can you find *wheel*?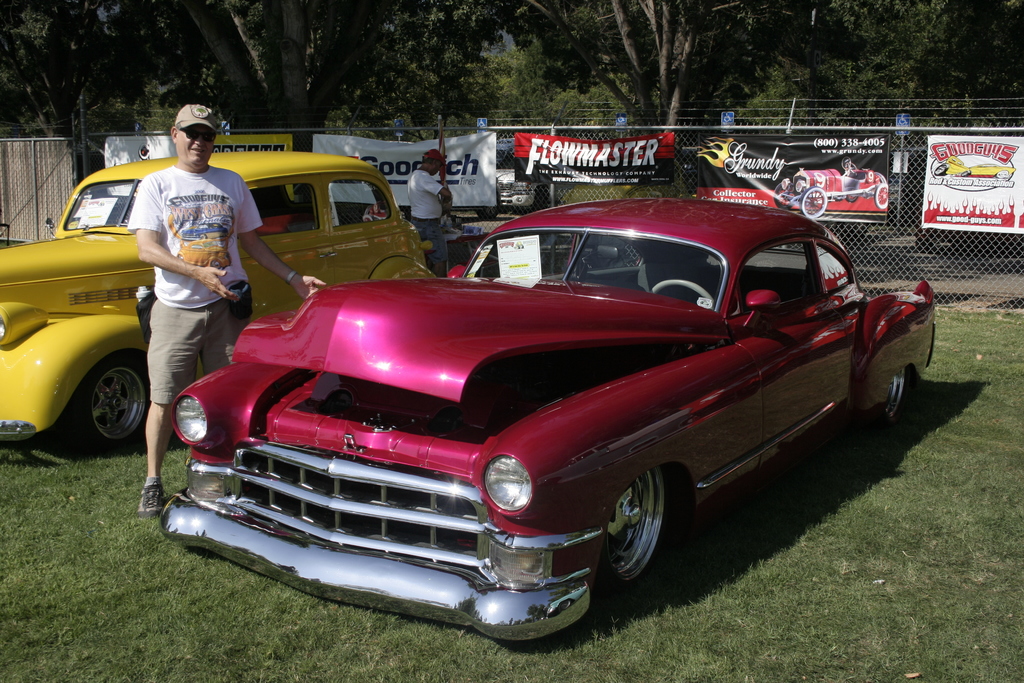
Yes, bounding box: bbox=[69, 356, 148, 452].
